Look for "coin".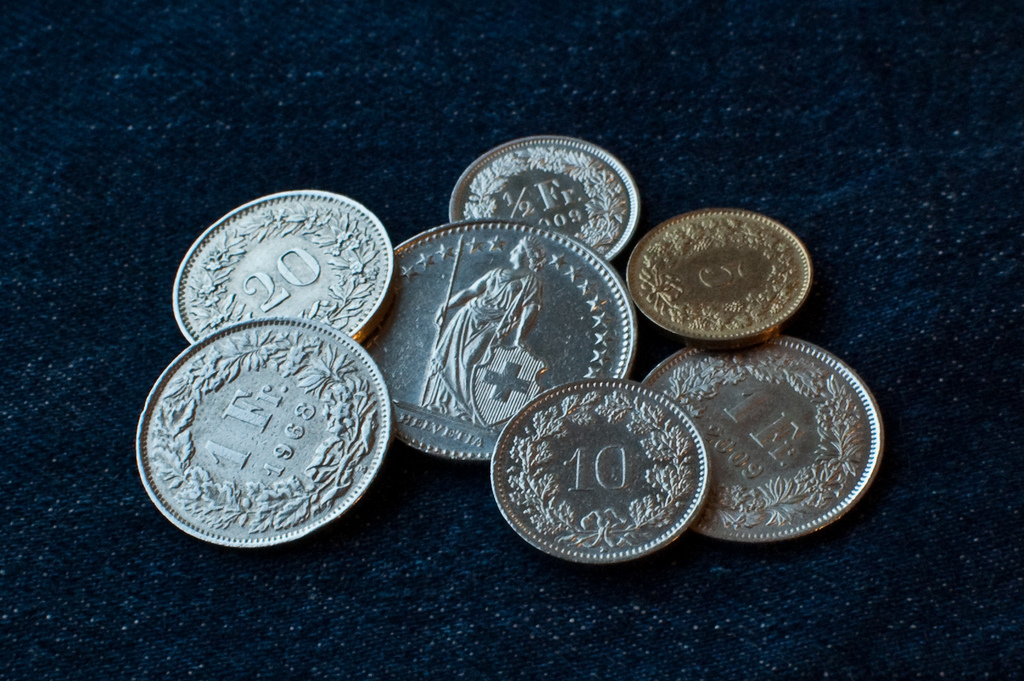
Found: <box>360,213,637,461</box>.
